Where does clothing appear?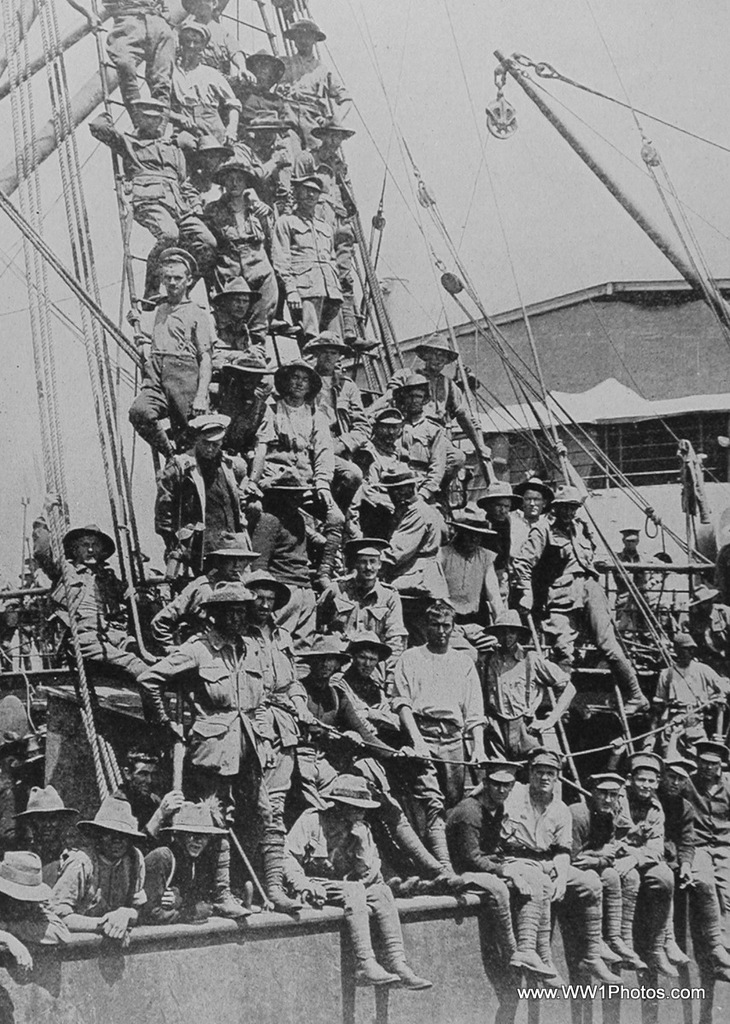
Appears at [649,658,720,760].
